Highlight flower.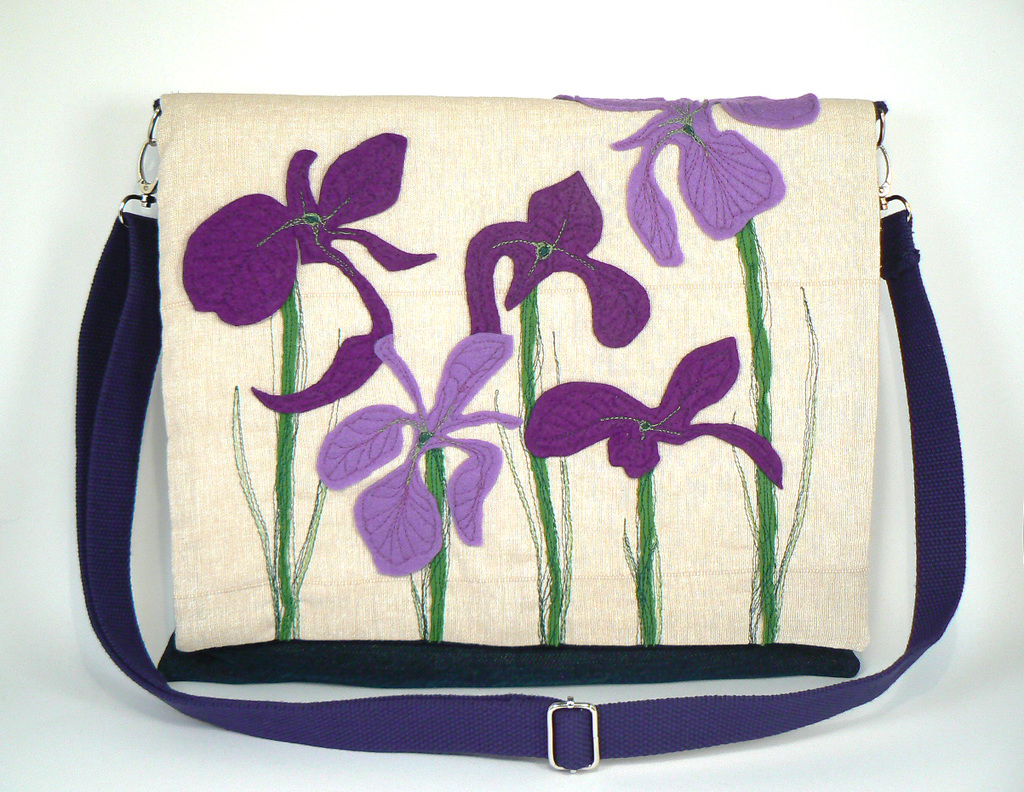
Highlighted region: rect(179, 131, 433, 423).
